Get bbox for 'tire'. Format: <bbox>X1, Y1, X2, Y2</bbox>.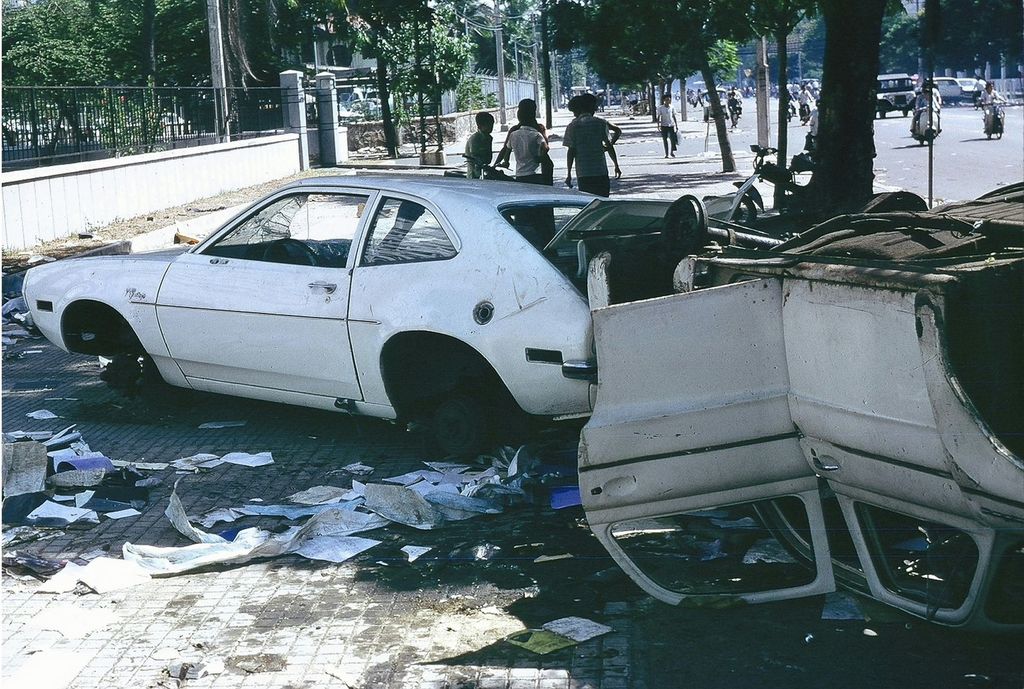
<bbox>869, 196, 925, 212</bbox>.
